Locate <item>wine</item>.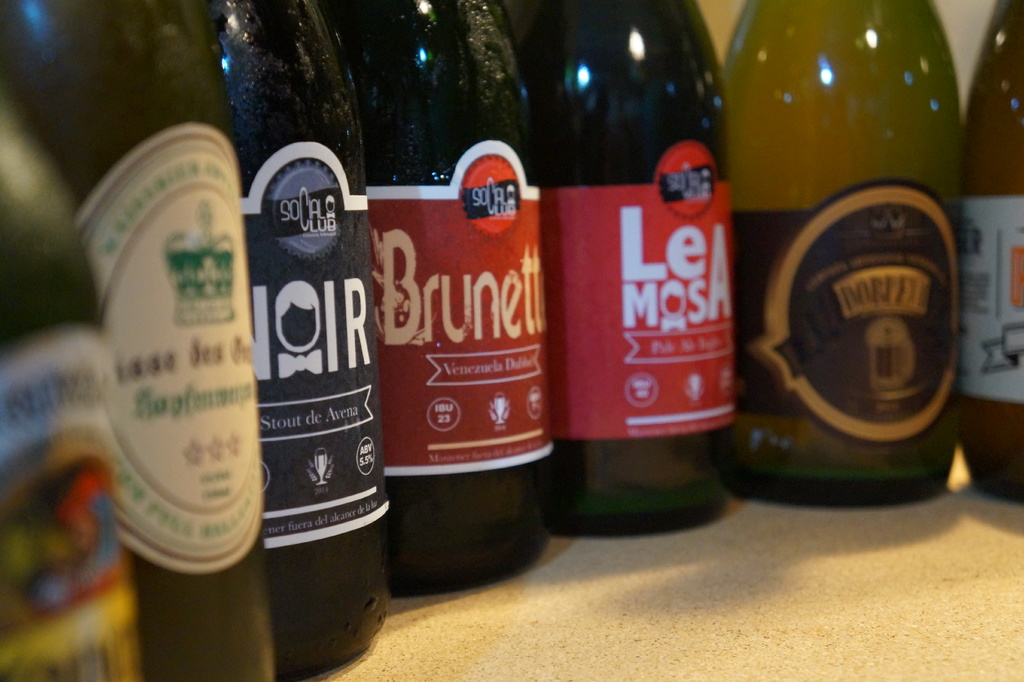
Bounding box: region(209, 0, 388, 681).
